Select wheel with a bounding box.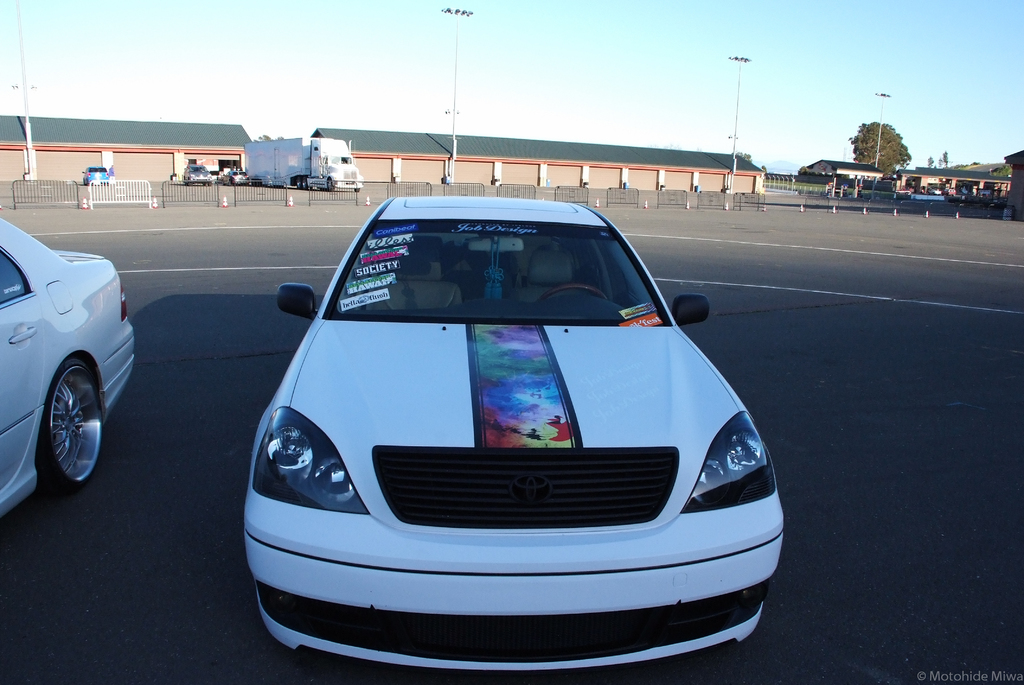
296/176/301/189.
